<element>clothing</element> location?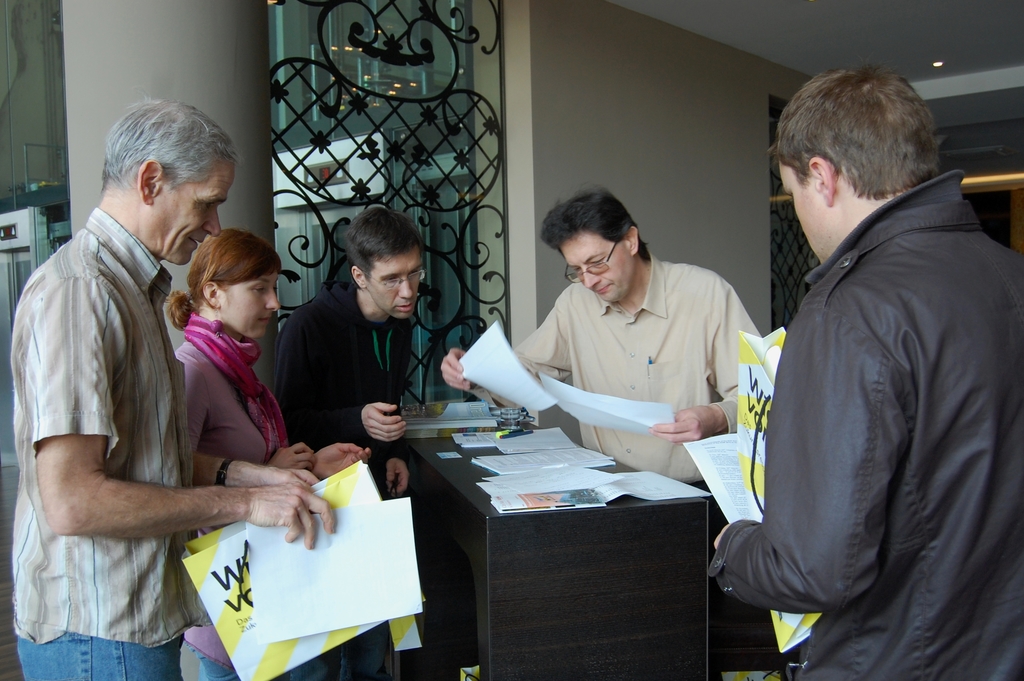
<box>13,198,218,680</box>
